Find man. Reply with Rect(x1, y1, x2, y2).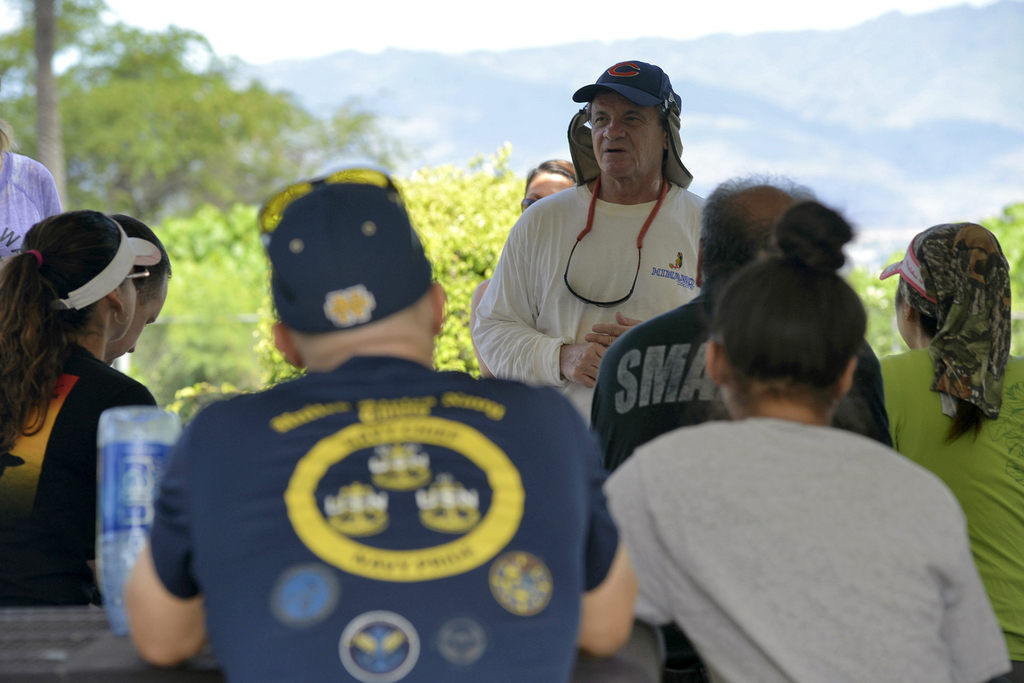
Rect(474, 60, 708, 424).
